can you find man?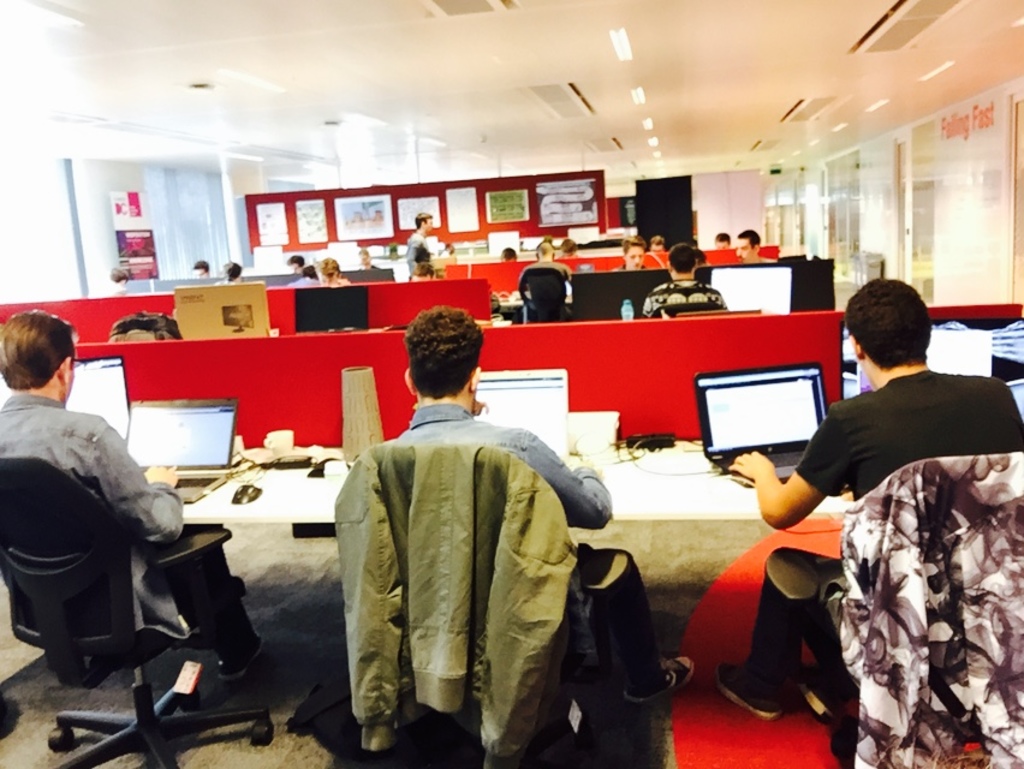
Yes, bounding box: BBox(401, 211, 435, 278).
